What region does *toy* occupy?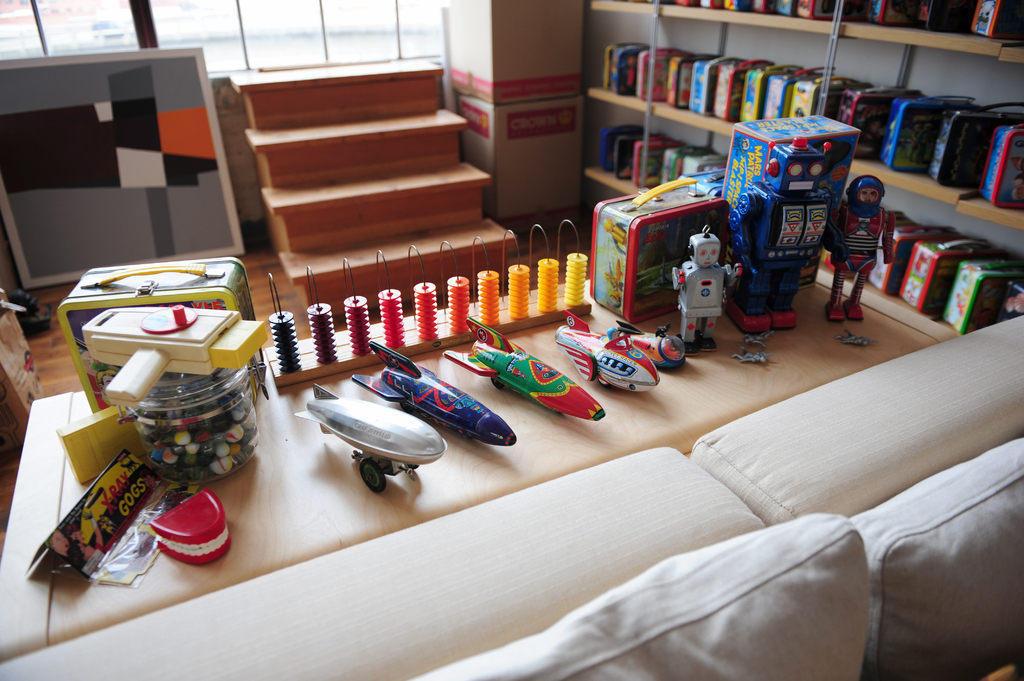
[x1=553, y1=311, x2=660, y2=392].
